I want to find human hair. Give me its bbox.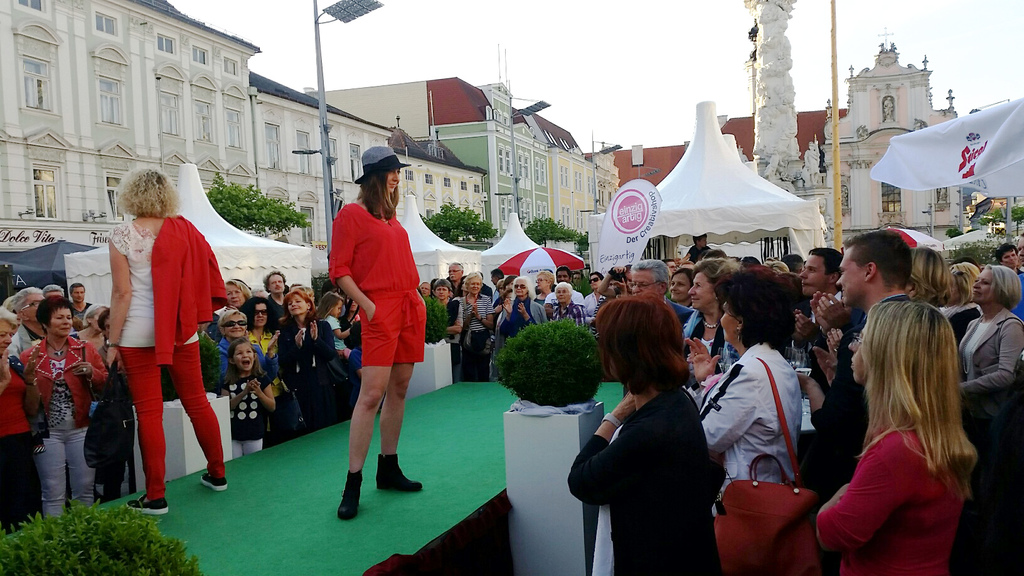
8/285/45/324.
